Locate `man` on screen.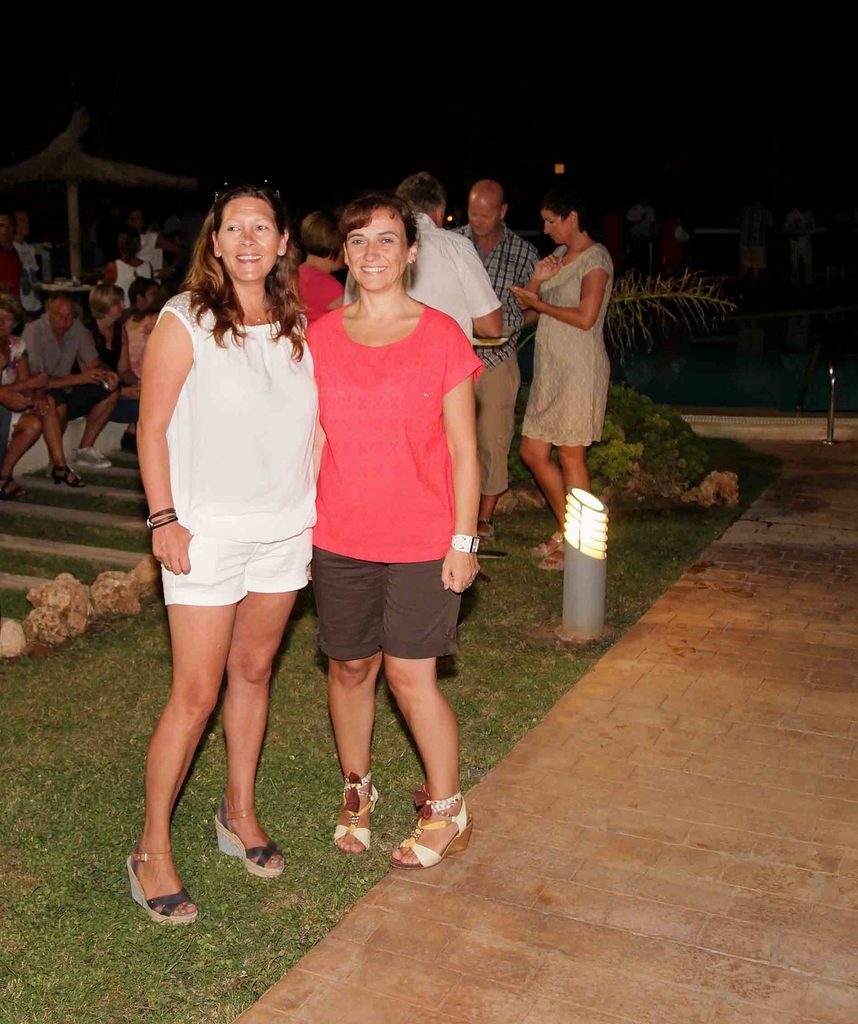
On screen at Rect(17, 305, 125, 496).
